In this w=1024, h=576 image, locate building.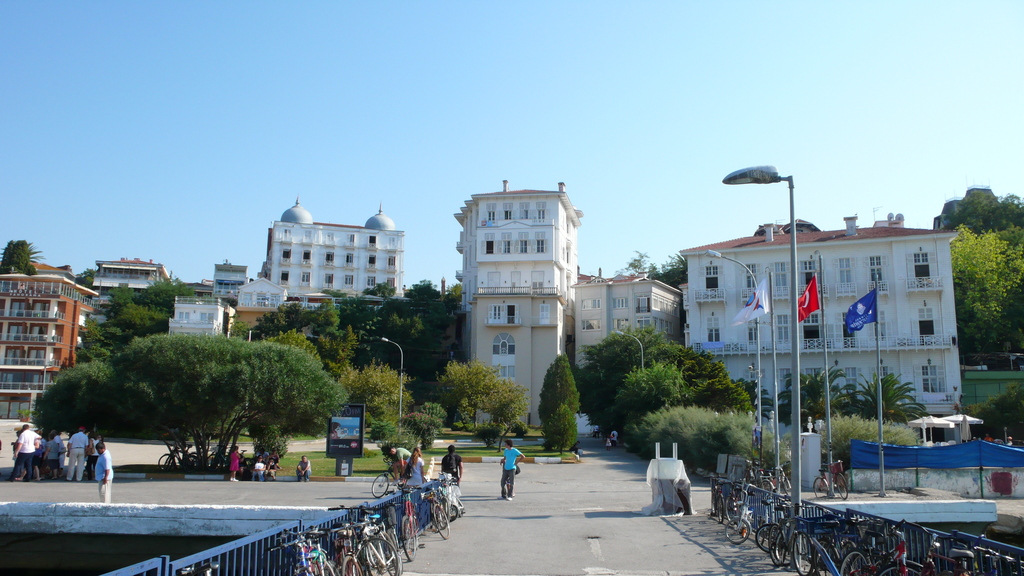
Bounding box: region(166, 296, 228, 347).
